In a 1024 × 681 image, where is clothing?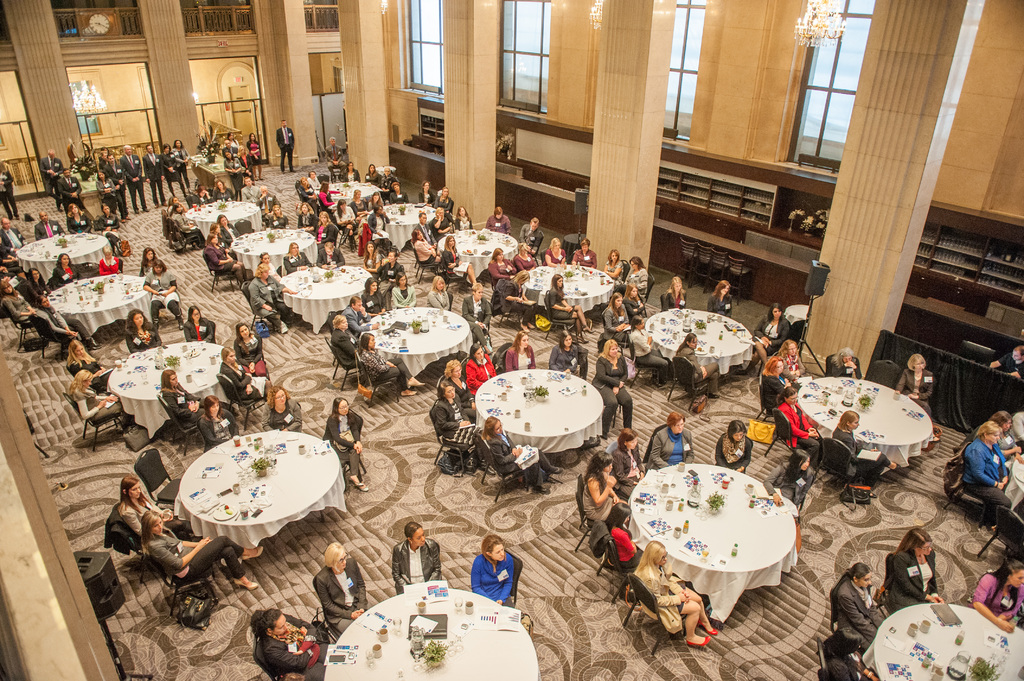
168:145:191:193.
